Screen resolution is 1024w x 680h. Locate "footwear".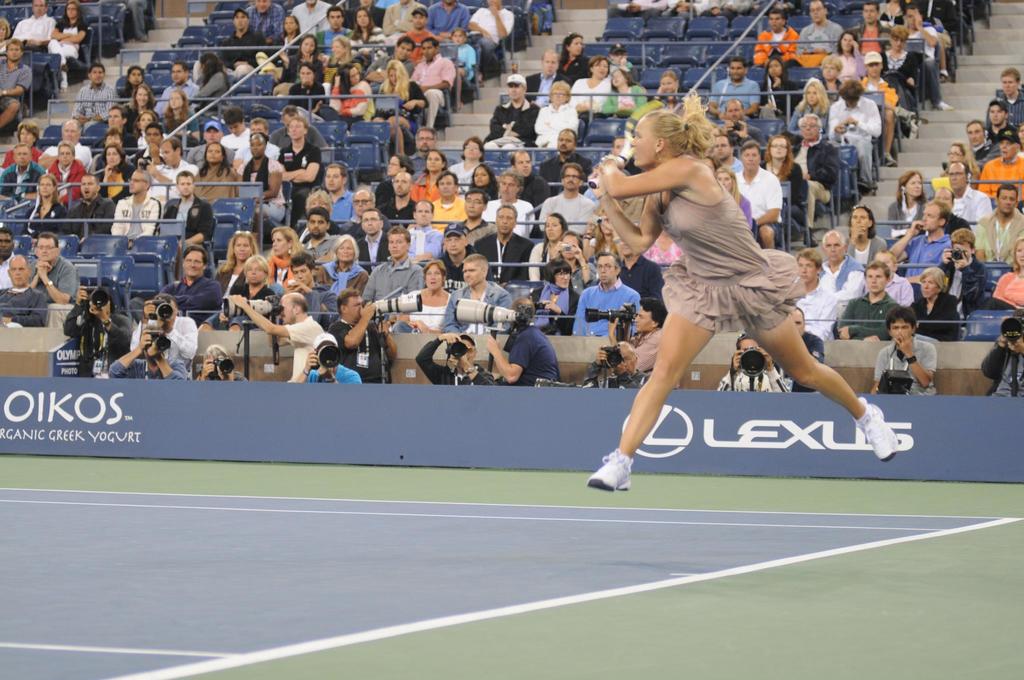
(803, 230, 821, 247).
